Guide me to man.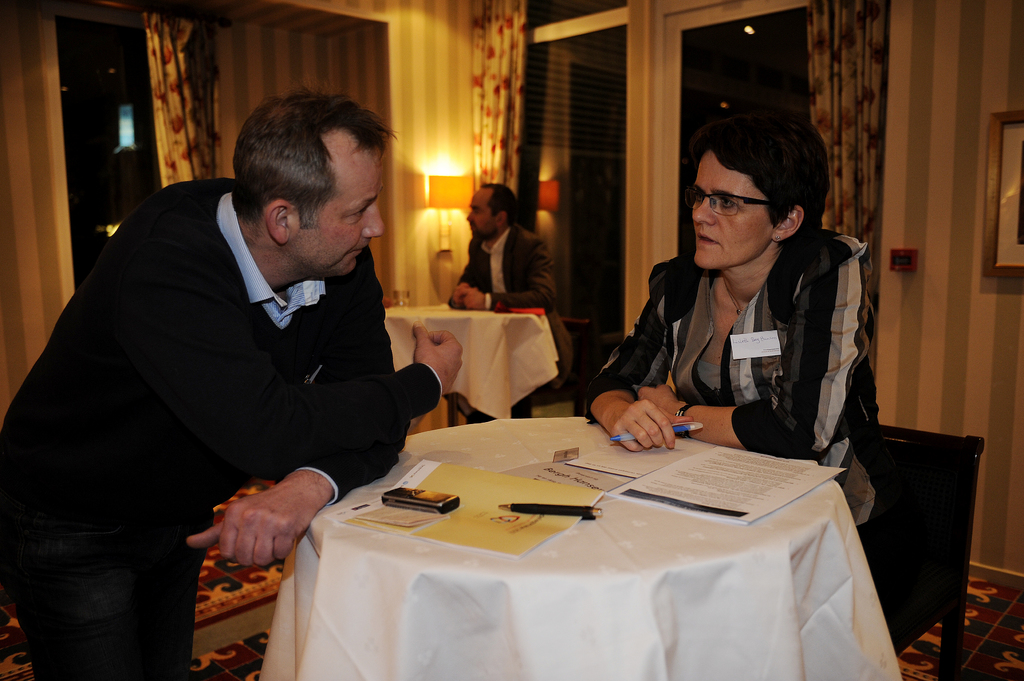
Guidance: box(5, 95, 436, 679).
